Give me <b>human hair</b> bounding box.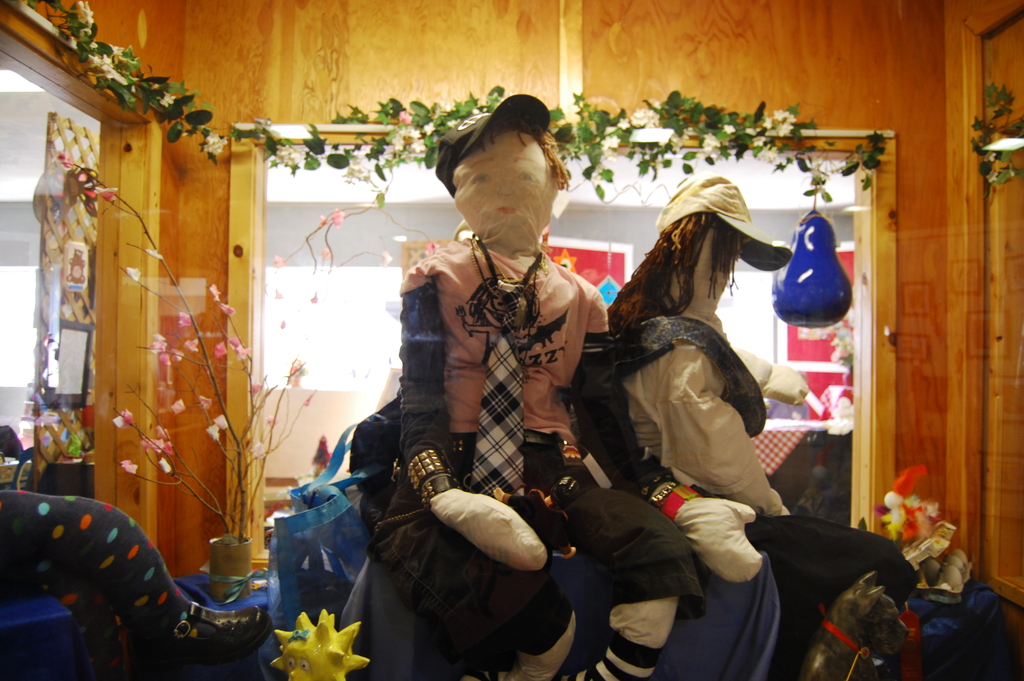
box=[602, 201, 755, 343].
